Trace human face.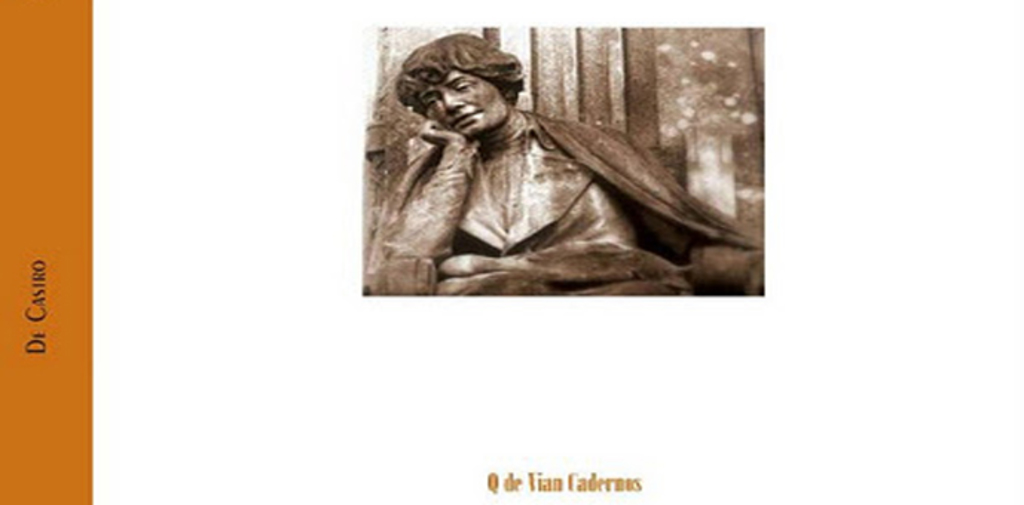
Traced to x1=424 y1=71 x2=510 y2=137.
